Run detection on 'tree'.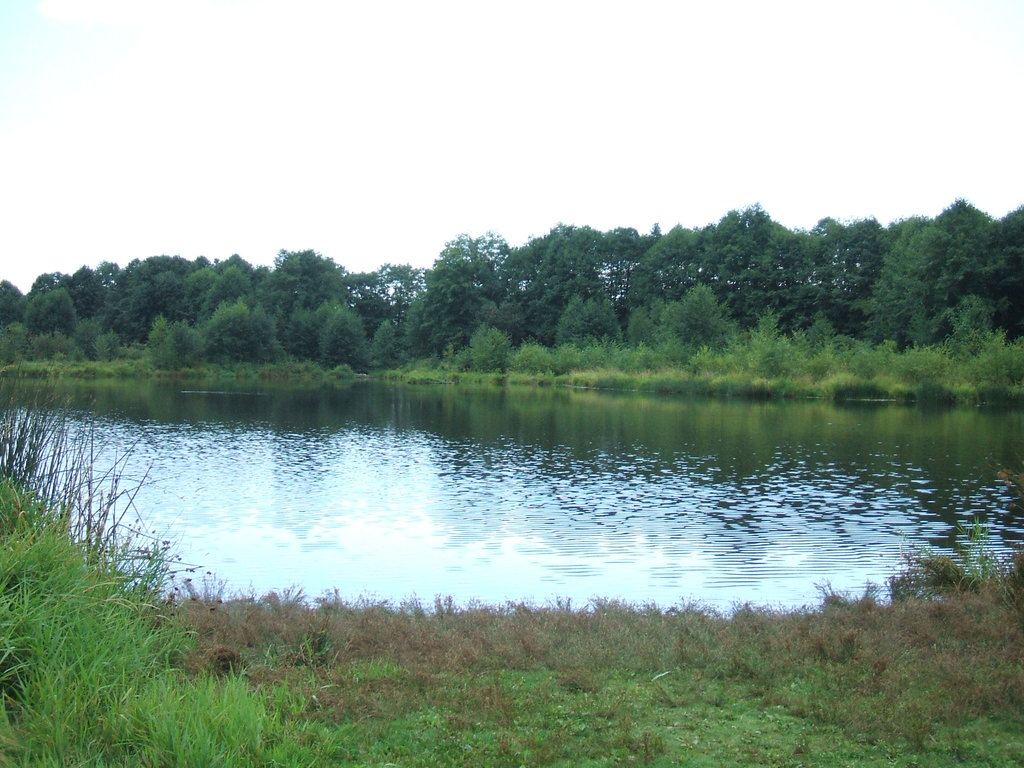
Result: BBox(660, 281, 744, 369).
